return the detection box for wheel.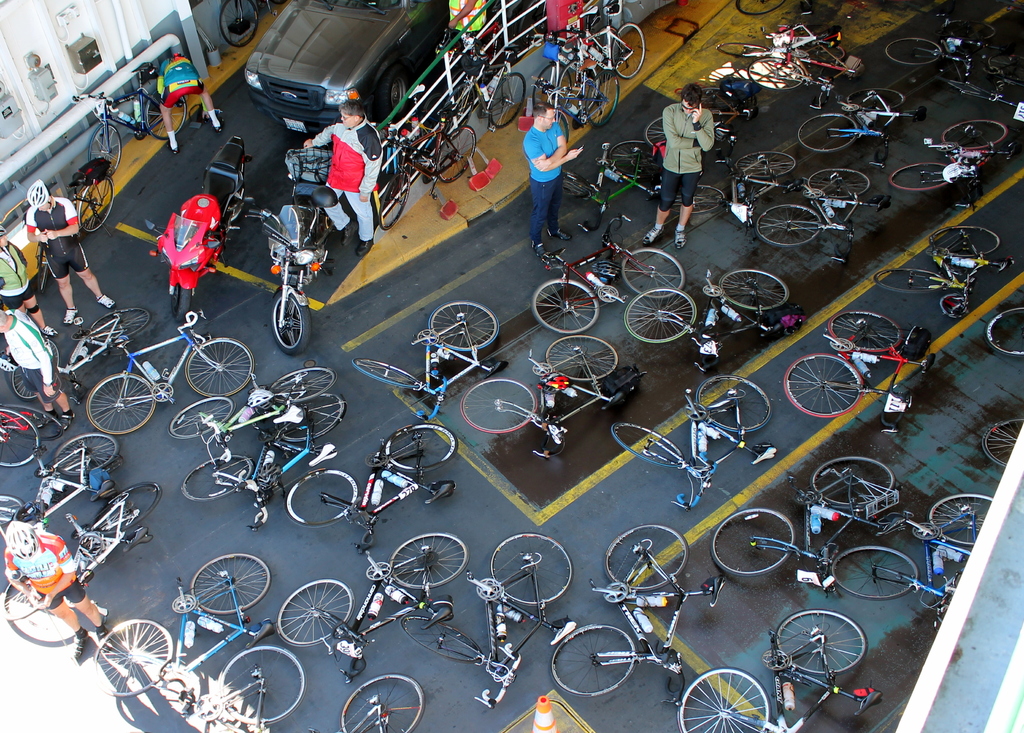
bbox(462, 377, 548, 435).
